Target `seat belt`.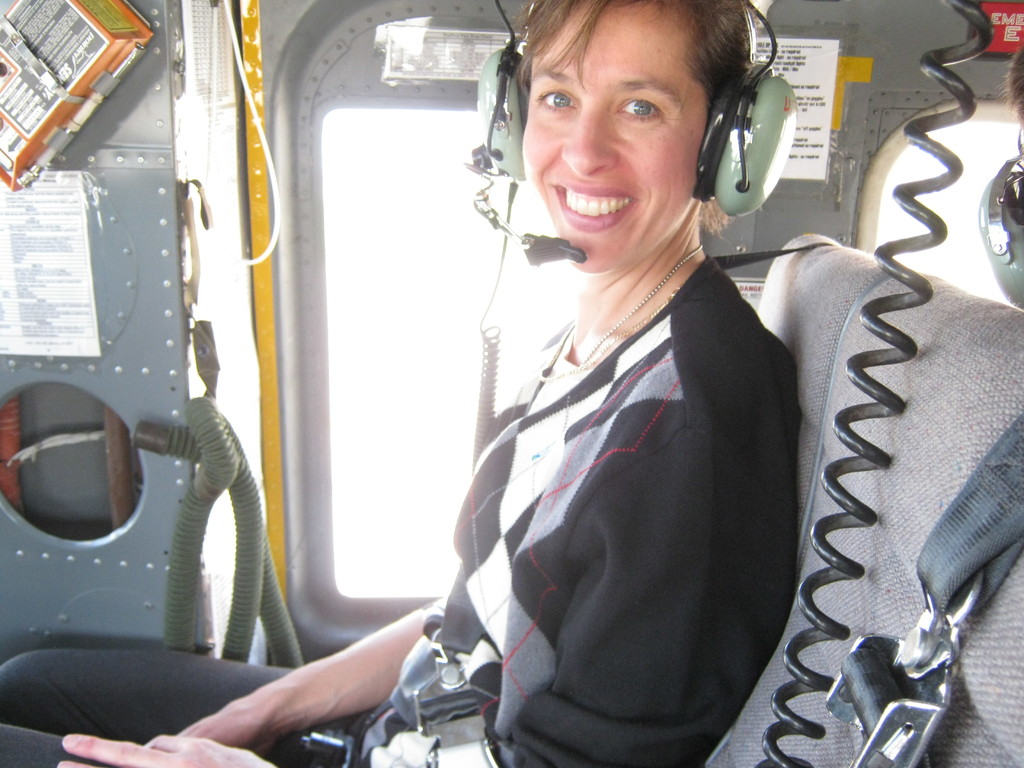
Target region: bbox=(823, 414, 1023, 767).
